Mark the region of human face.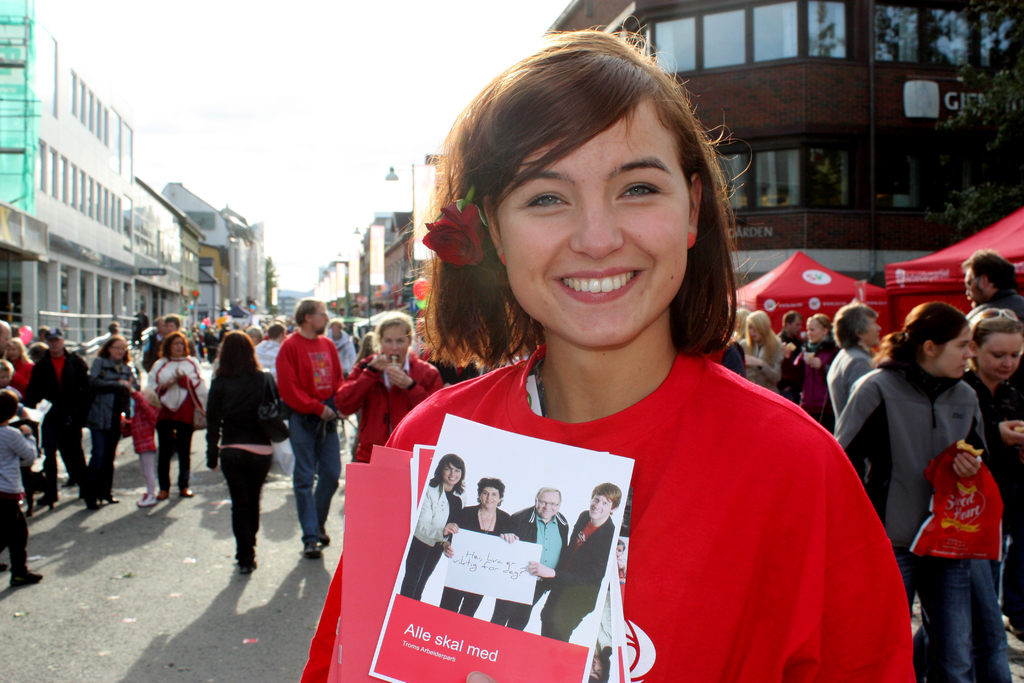
Region: bbox=(943, 331, 971, 378).
